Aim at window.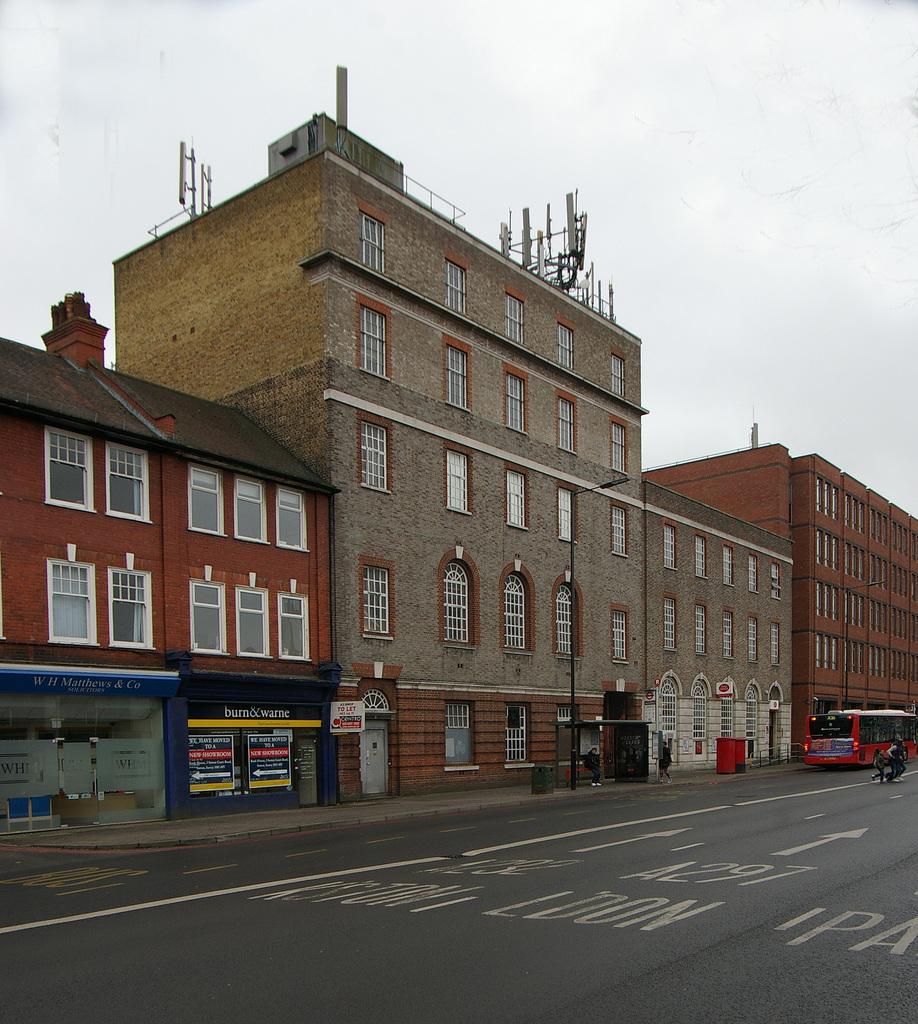
Aimed at (770, 559, 784, 602).
